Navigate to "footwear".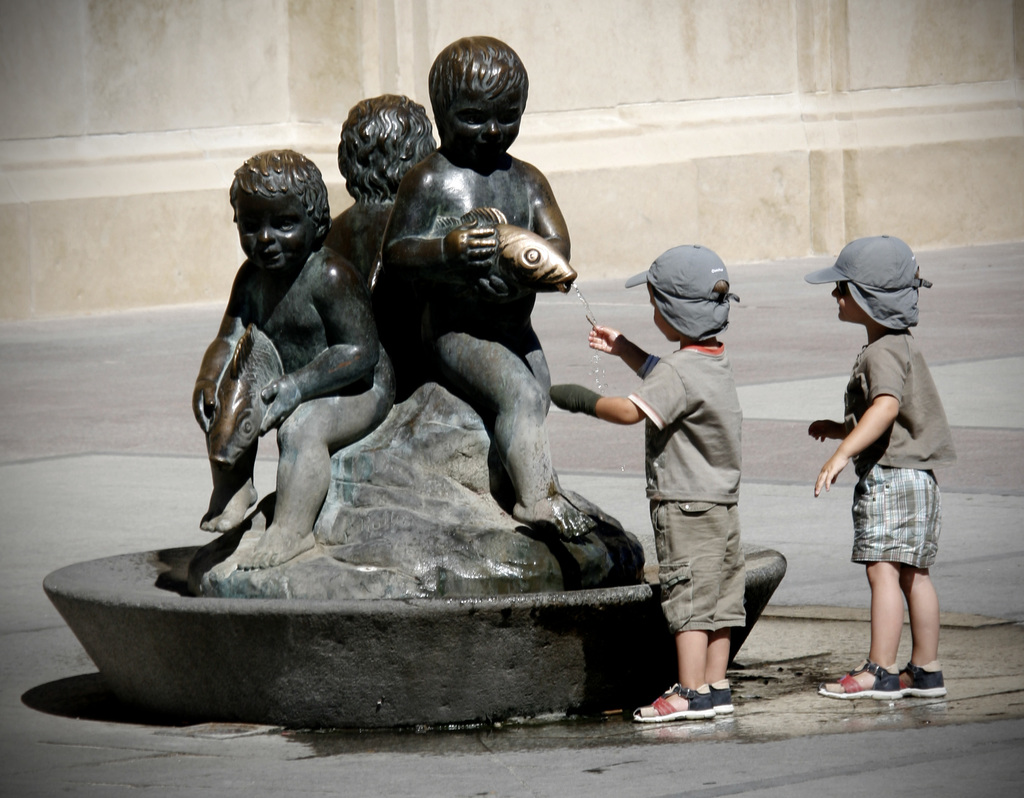
Navigation target: l=633, t=679, r=710, b=722.
